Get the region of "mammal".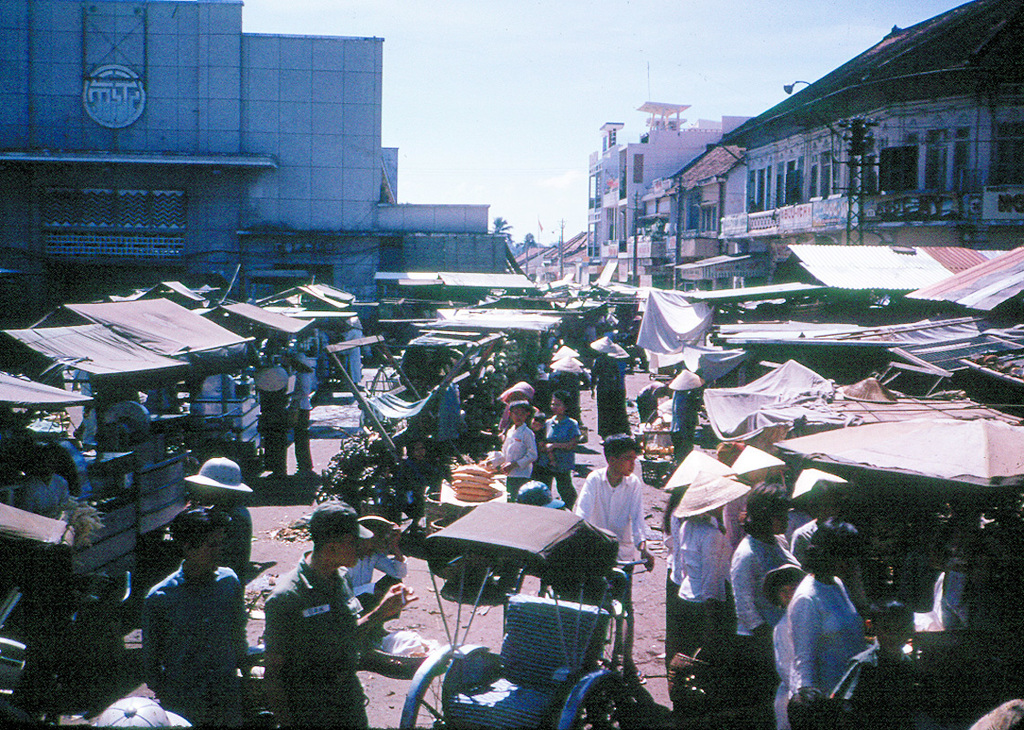
box(729, 443, 788, 503).
